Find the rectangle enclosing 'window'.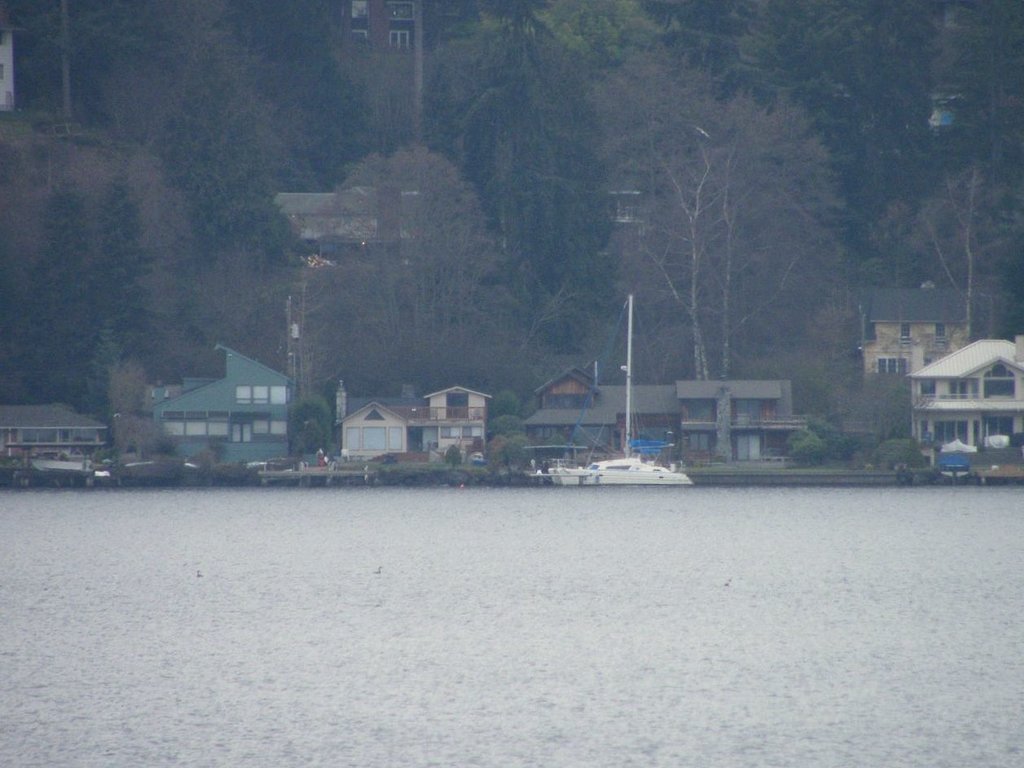
951:381:965:402.
